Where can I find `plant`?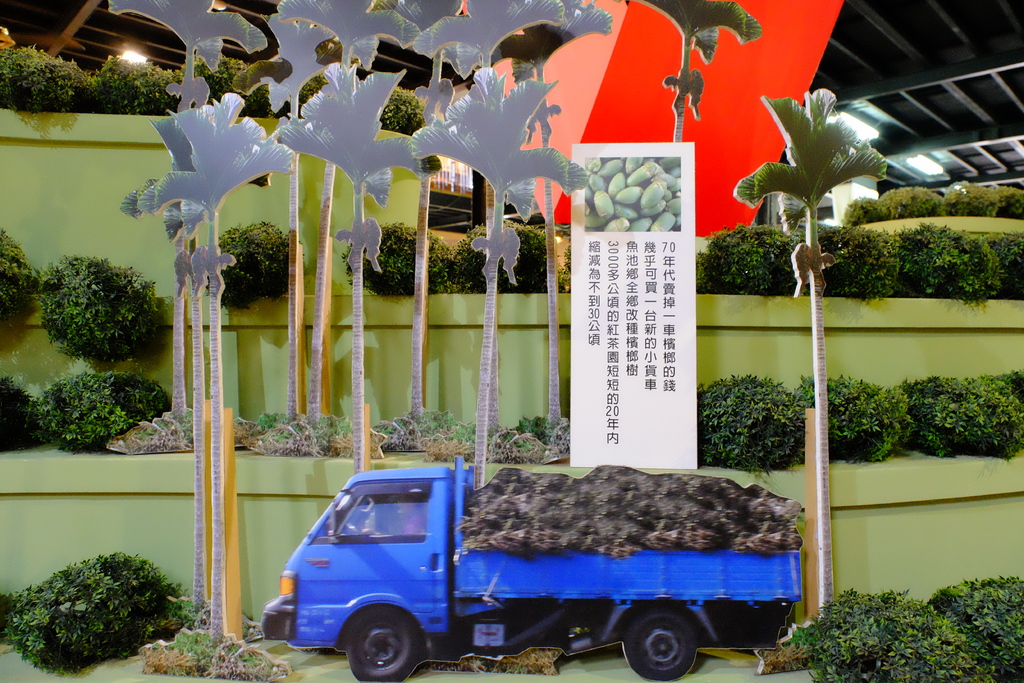
You can find it at [left=561, top=399, right=575, bottom=465].
